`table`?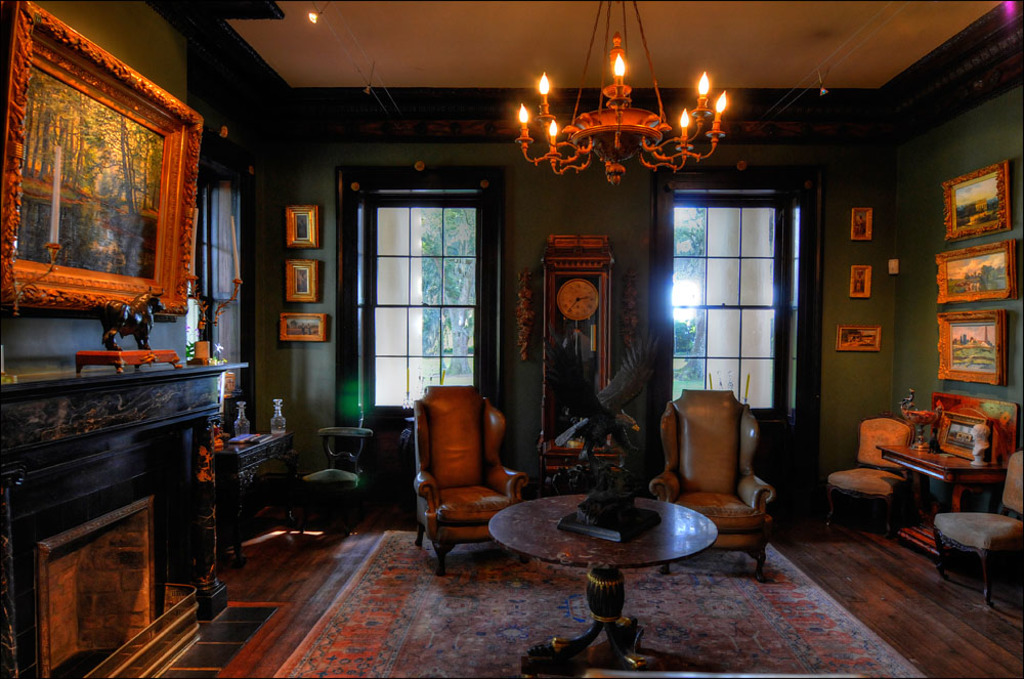
[488,486,714,678]
